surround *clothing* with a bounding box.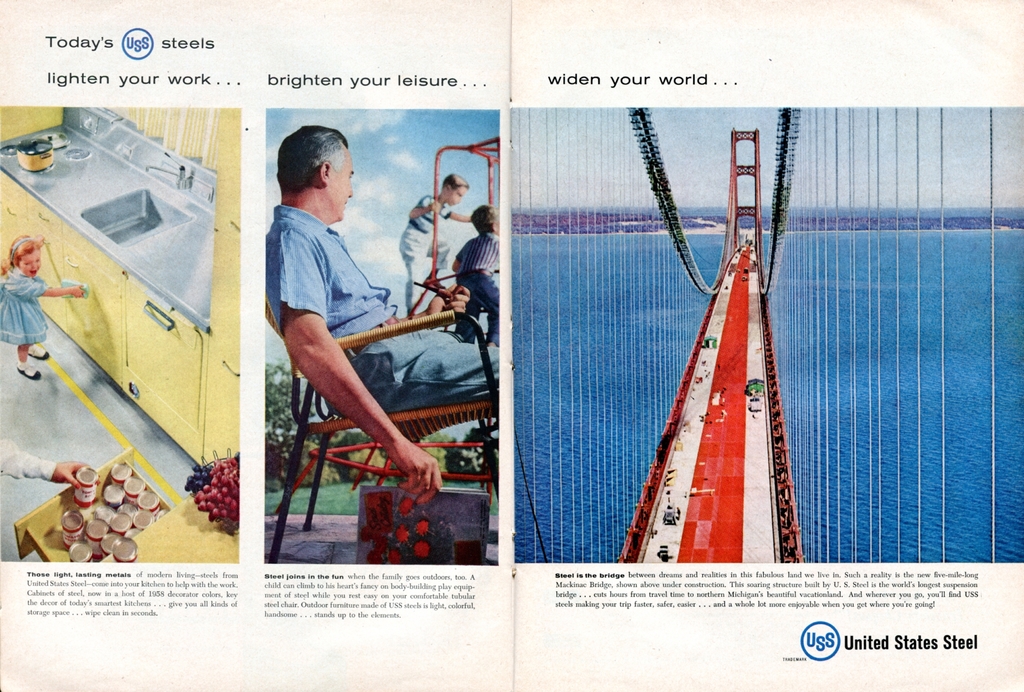
0/271/49/343.
